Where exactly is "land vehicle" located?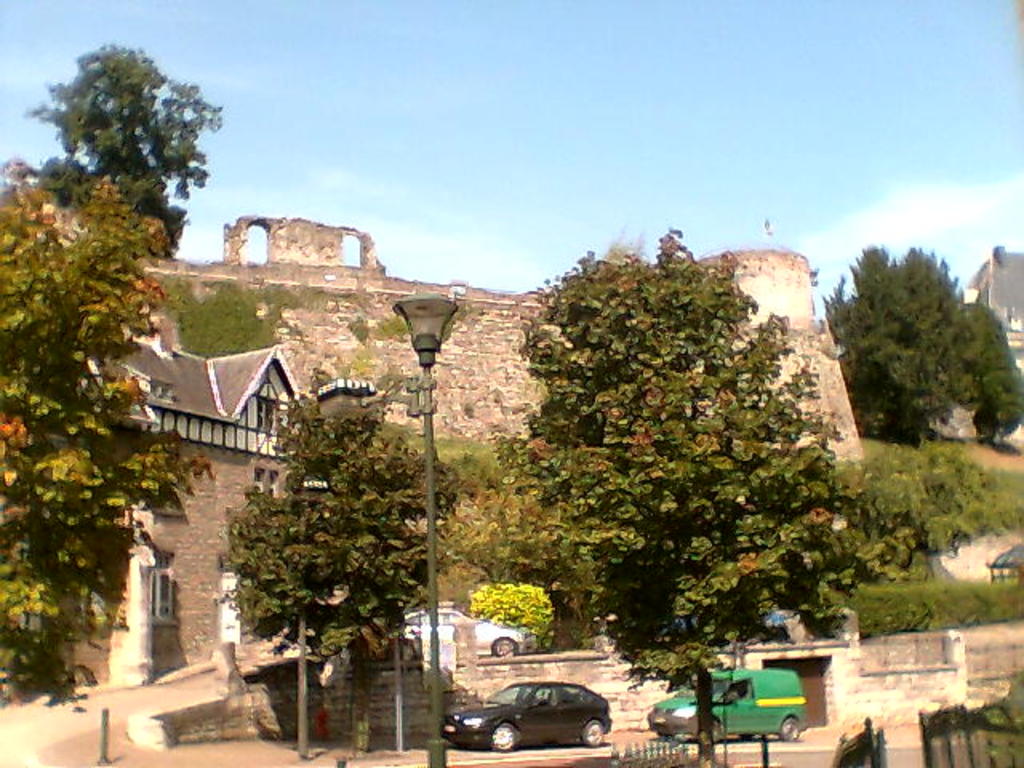
Its bounding box is [402,608,522,653].
